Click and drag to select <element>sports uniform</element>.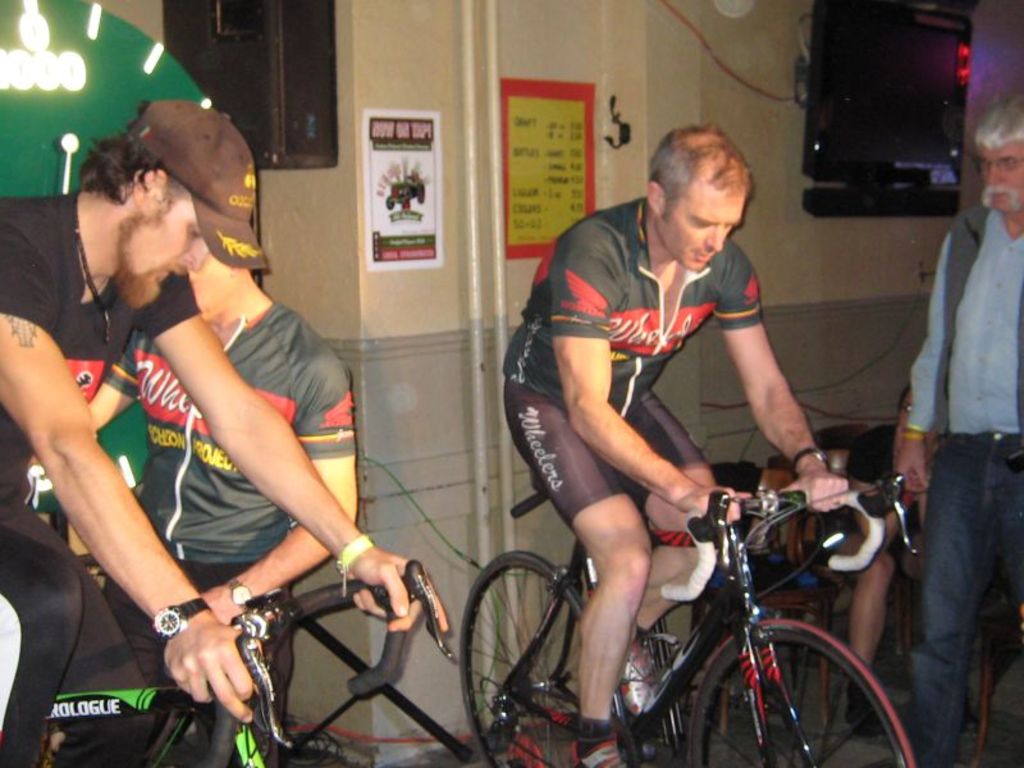
Selection: bbox=(0, 189, 236, 763).
